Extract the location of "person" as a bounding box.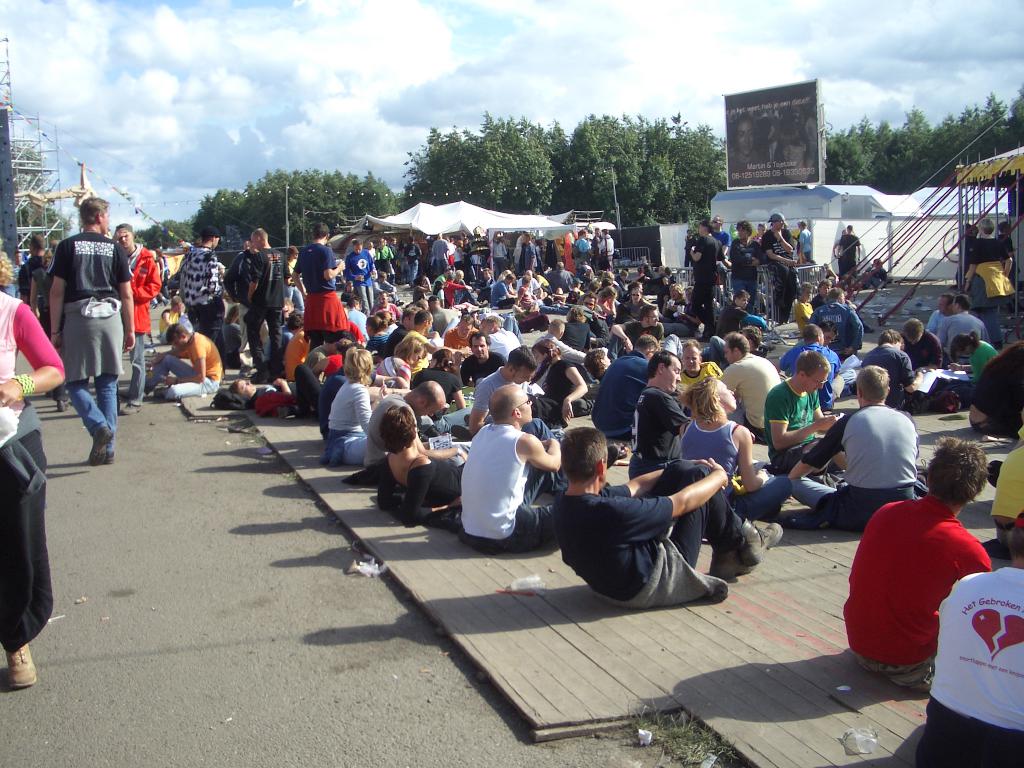
(left=914, top=501, right=1023, bottom=767).
